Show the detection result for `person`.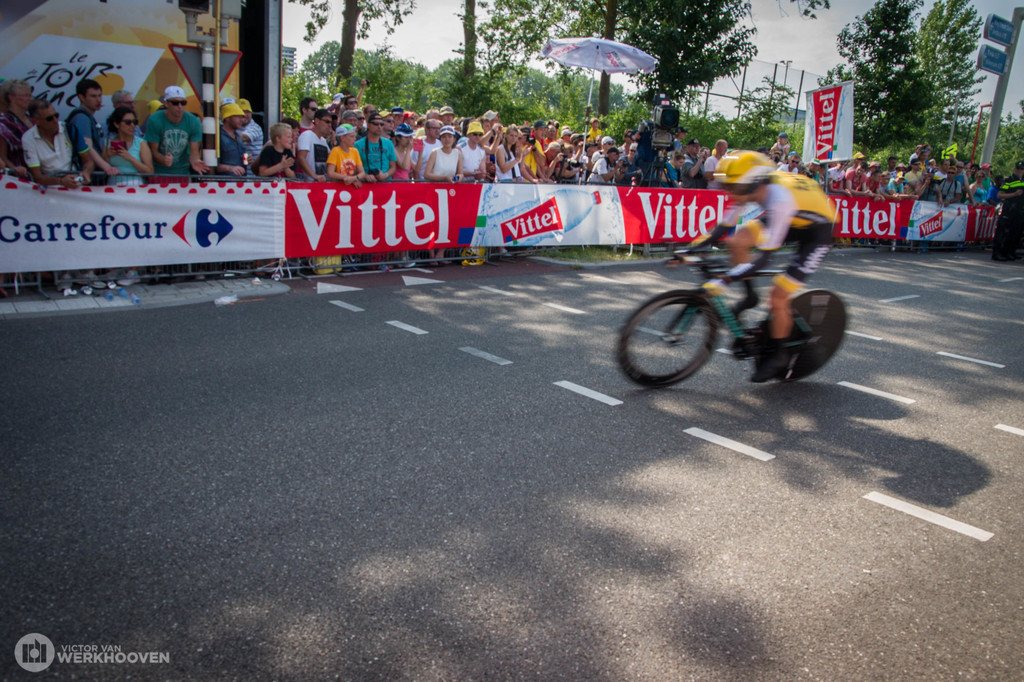
(924, 159, 954, 200).
